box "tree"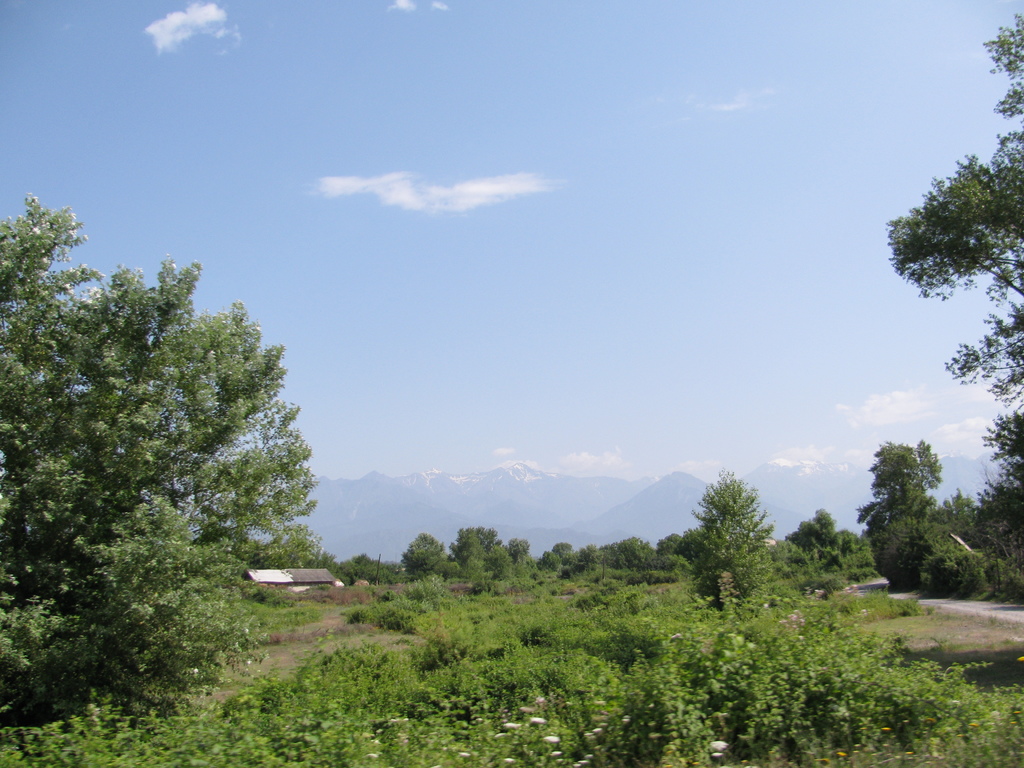
(393,534,458,593)
